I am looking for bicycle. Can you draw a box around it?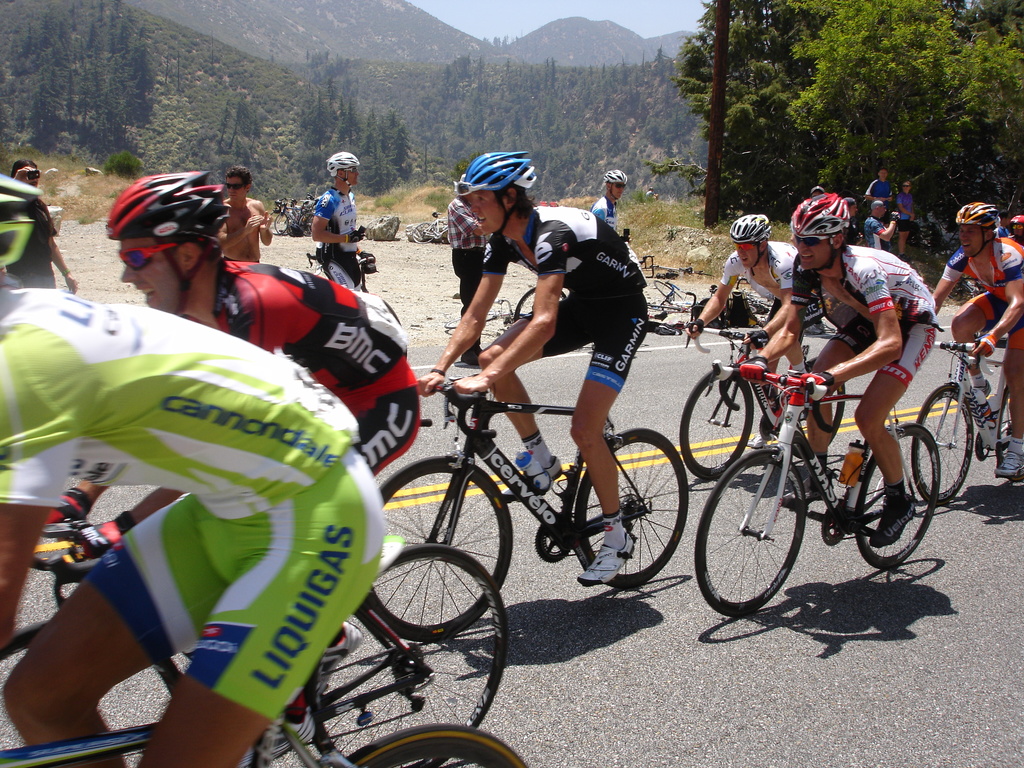
Sure, the bounding box is [x1=508, y1=257, x2=652, y2=321].
